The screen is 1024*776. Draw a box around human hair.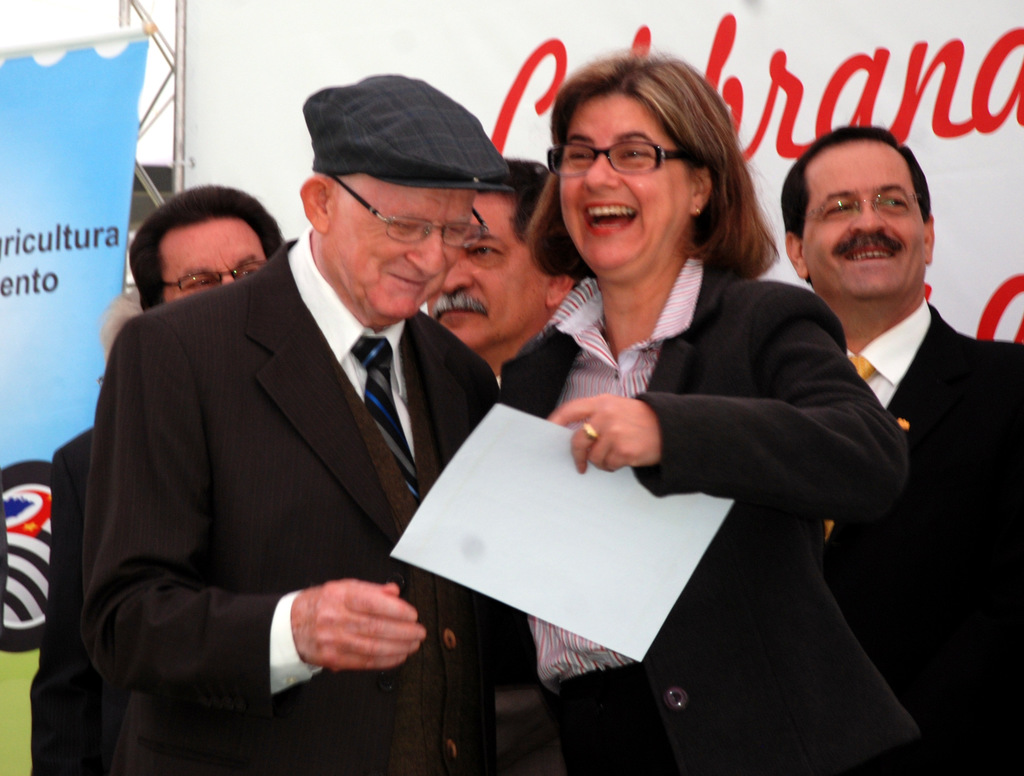
locate(547, 42, 775, 302).
